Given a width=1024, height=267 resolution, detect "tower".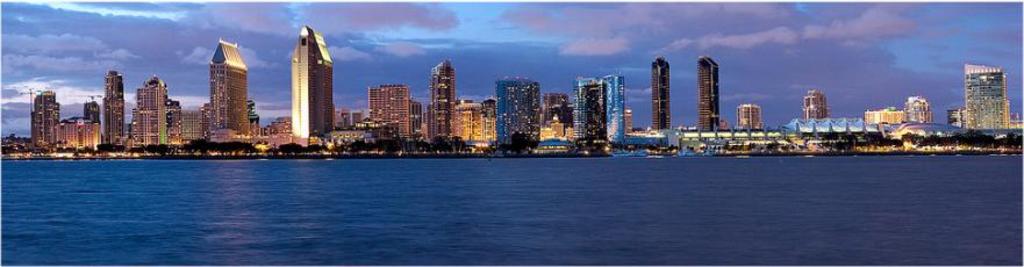
region(58, 101, 93, 153).
